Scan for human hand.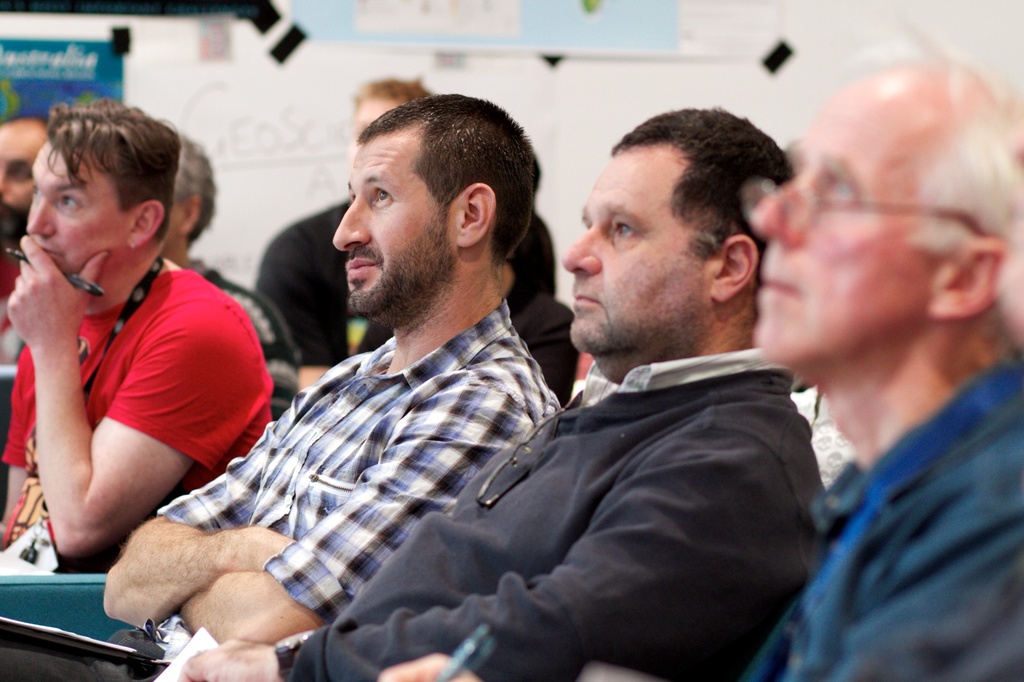
Scan result: bbox(175, 637, 289, 681).
